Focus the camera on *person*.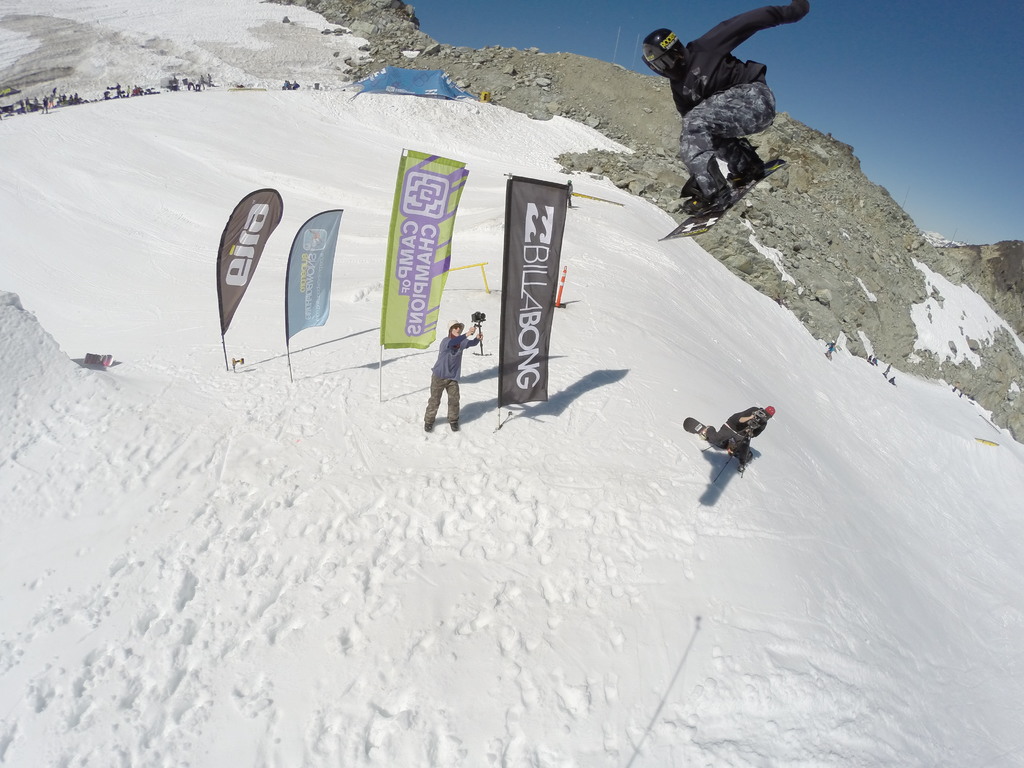
Focus region: (left=653, top=0, right=798, bottom=237).
